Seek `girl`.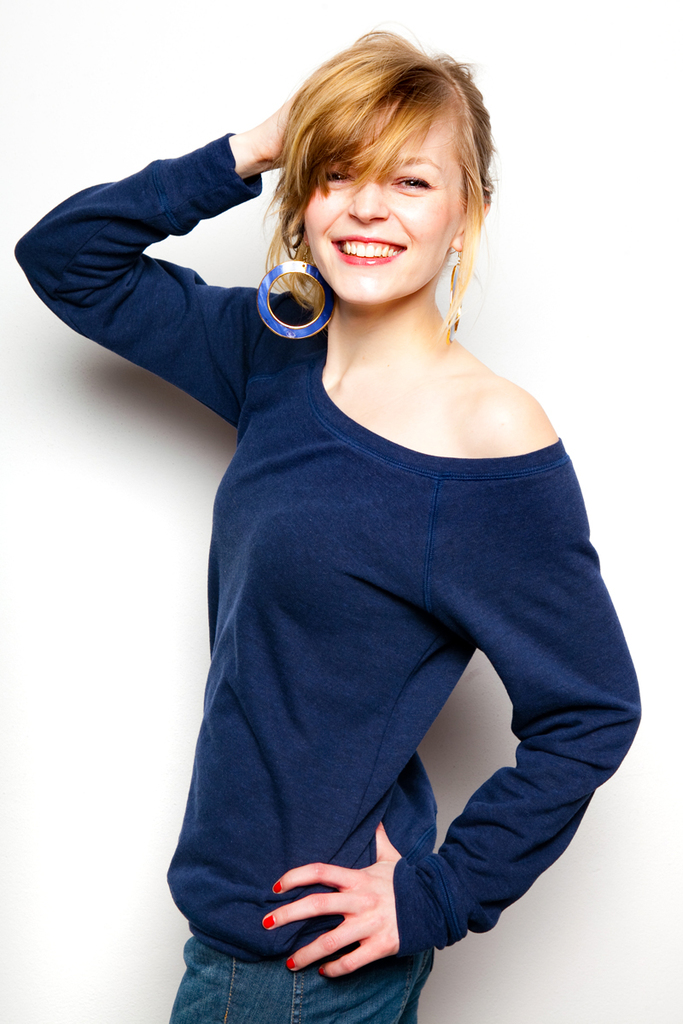
box=[15, 26, 643, 1023].
